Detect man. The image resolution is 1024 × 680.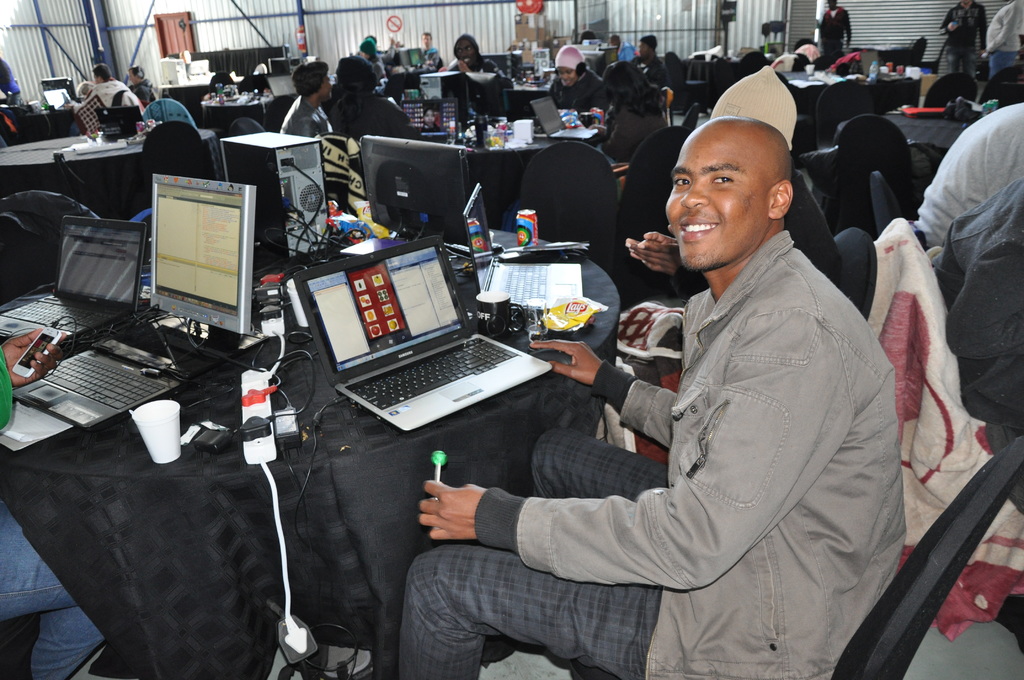
Rect(396, 116, 913, 679).
